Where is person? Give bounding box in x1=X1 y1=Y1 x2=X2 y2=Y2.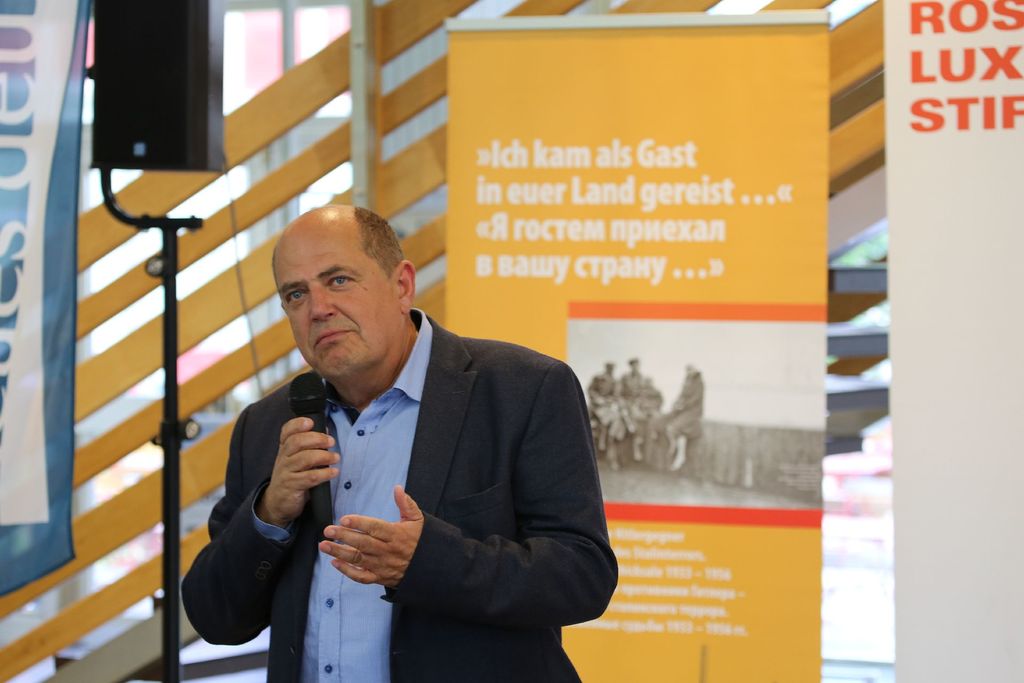
x1=208 y1=193 x2=611 y2=682.
